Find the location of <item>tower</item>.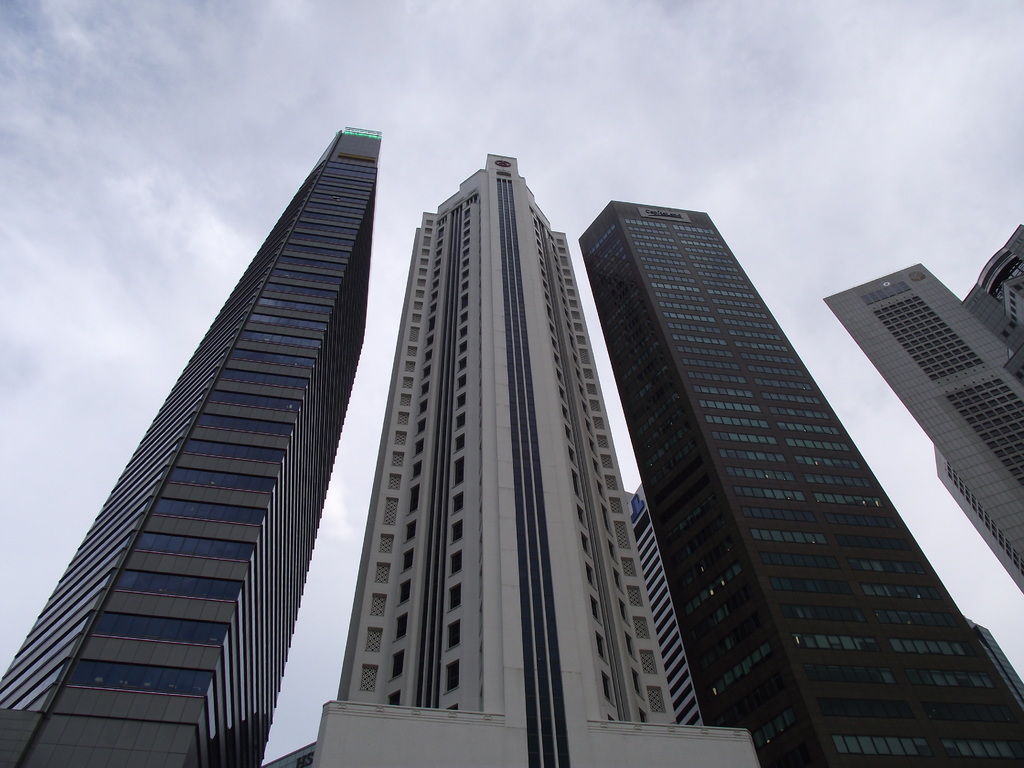
Location: pyautogui.locateOnScreen(0, 133, 404, 729).
